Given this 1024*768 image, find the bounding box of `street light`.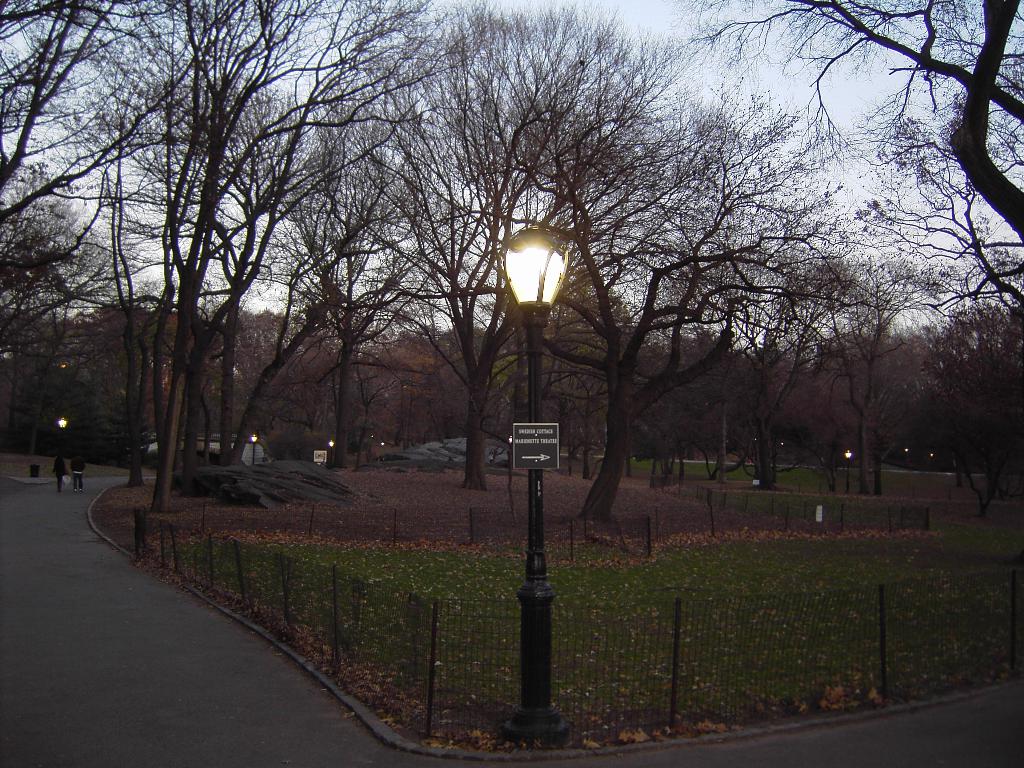
box(252, 434, 258, 468).
